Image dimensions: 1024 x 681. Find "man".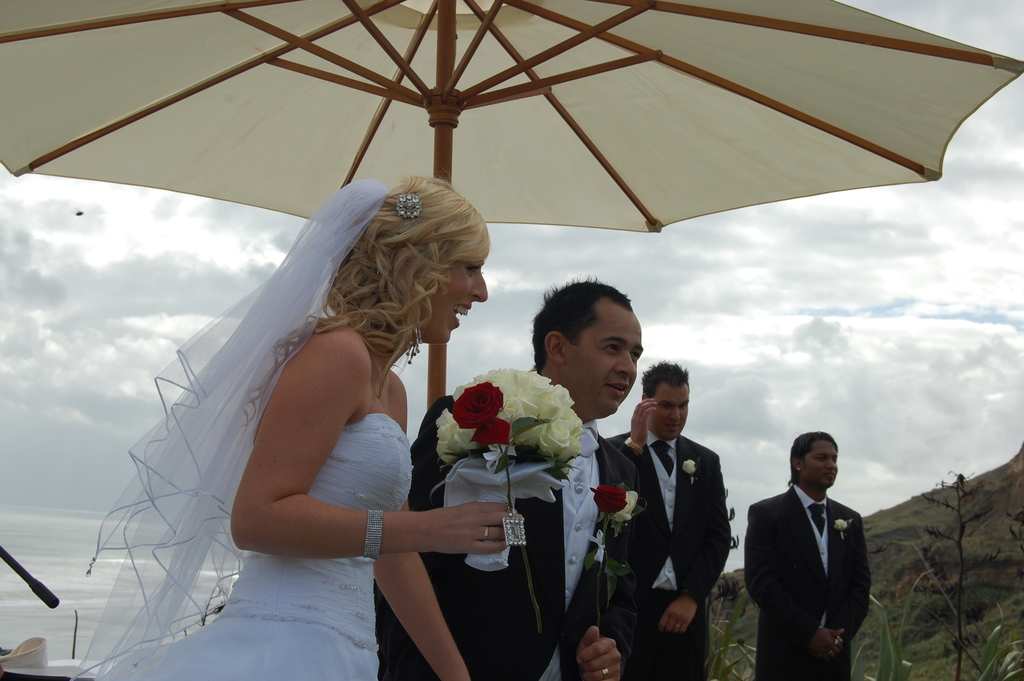
{"left": 376, "top": 279, "right": 645, "bottom": 680}.
